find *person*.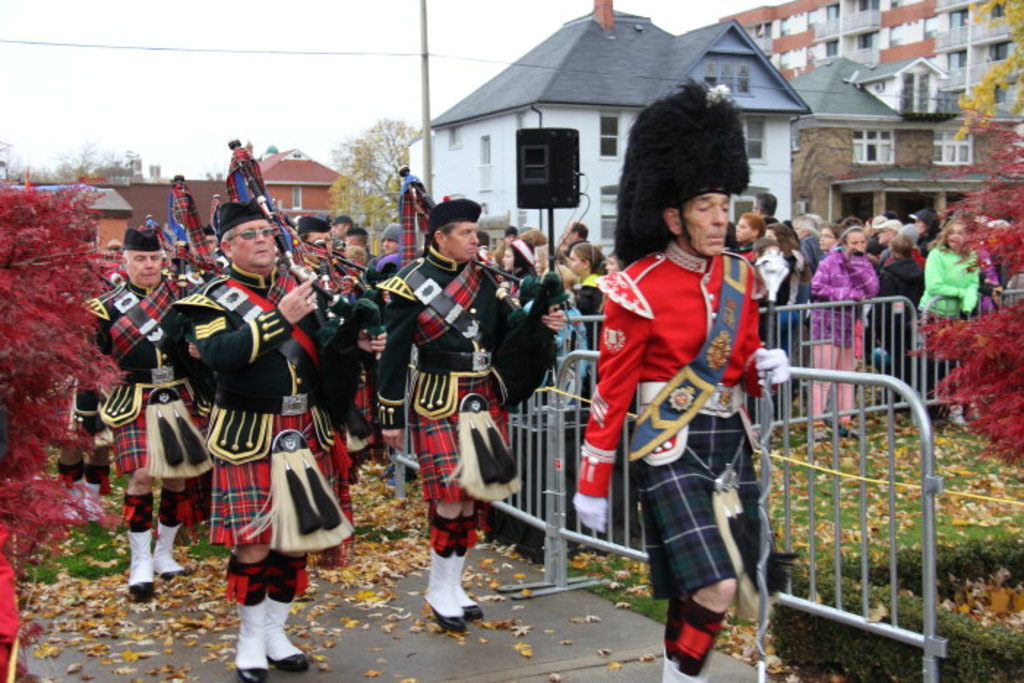
crop(373, 200, 569, 635).
